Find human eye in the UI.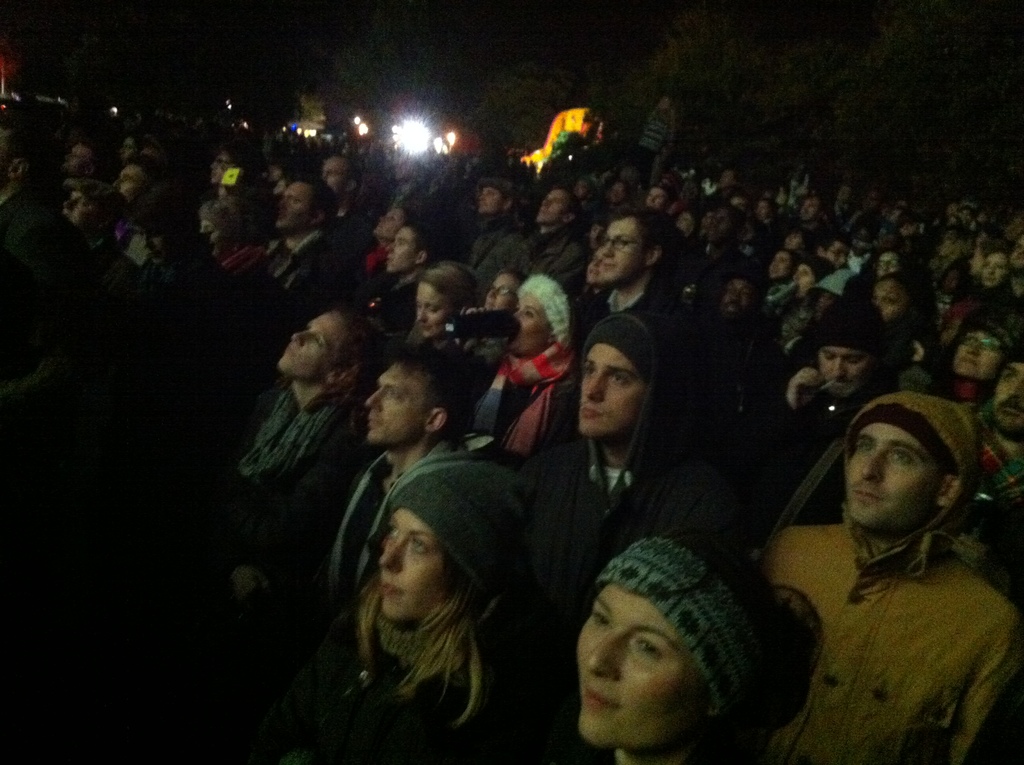
UI element at rect(820, 351, 835, 362).
